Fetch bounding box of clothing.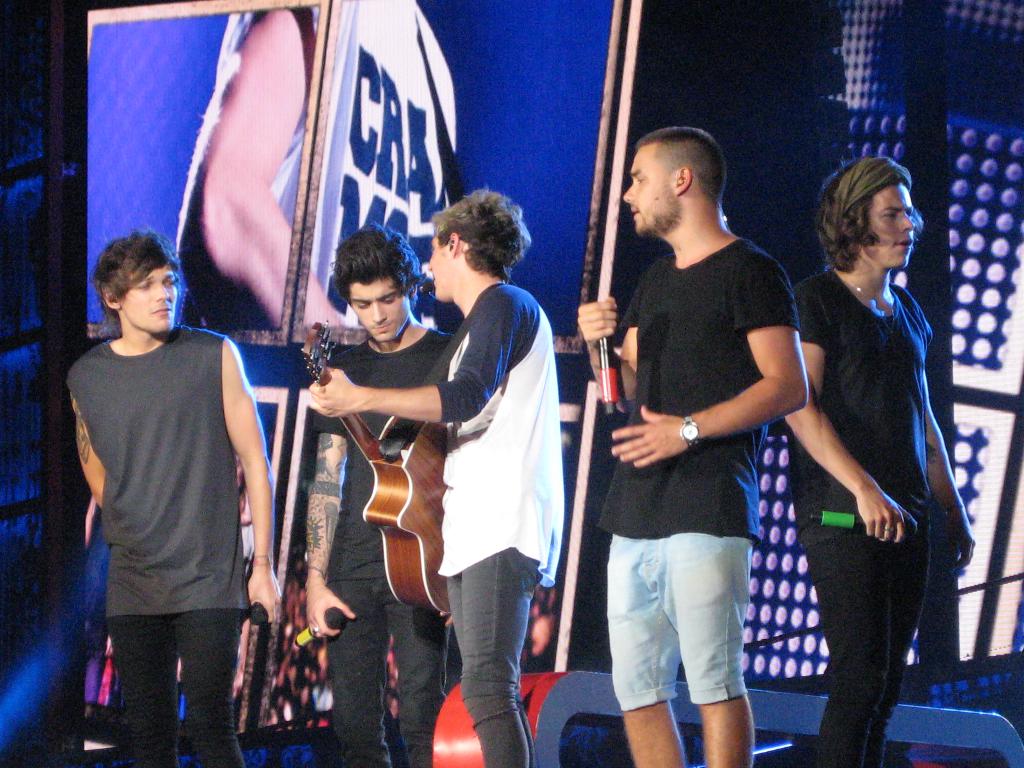
Bbox: [x1=64, y1=267, x2=257, y2=728].
